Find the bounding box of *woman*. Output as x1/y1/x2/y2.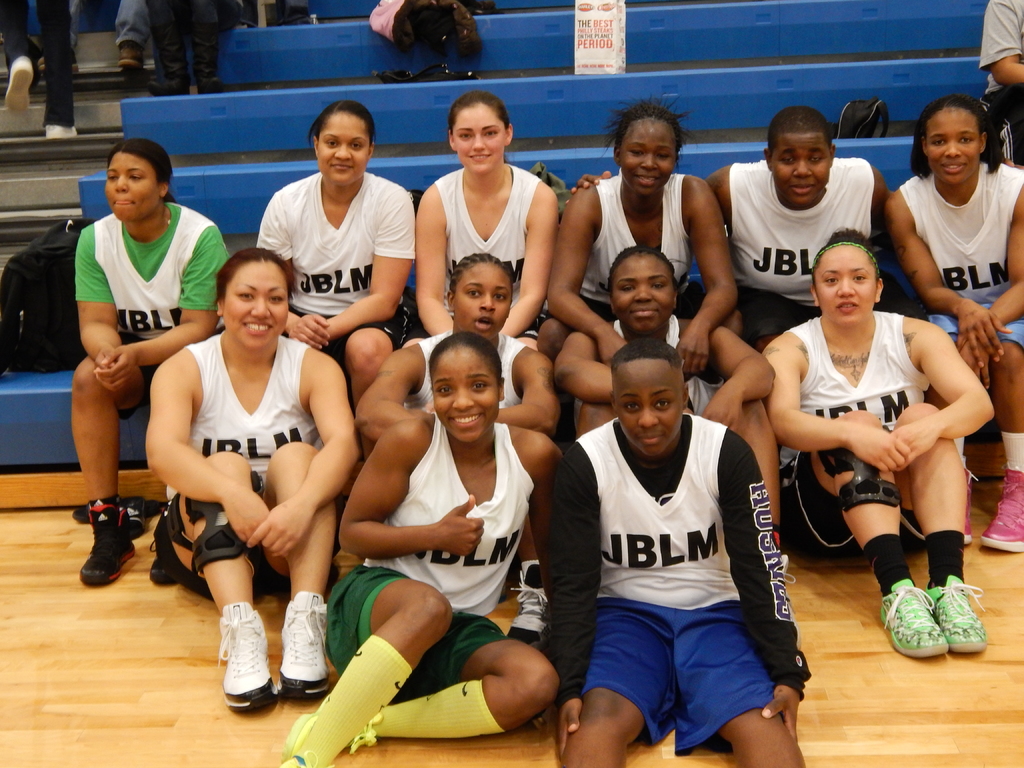
349/250/572/463.
